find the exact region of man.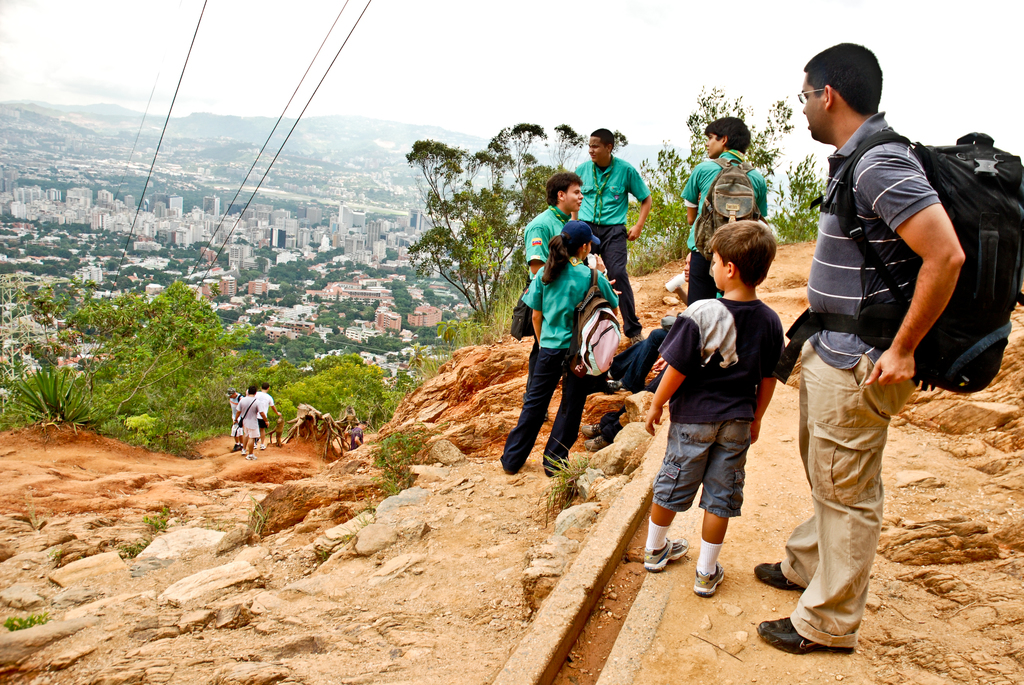
Exact region: locate(765, 61, 996, 629).
